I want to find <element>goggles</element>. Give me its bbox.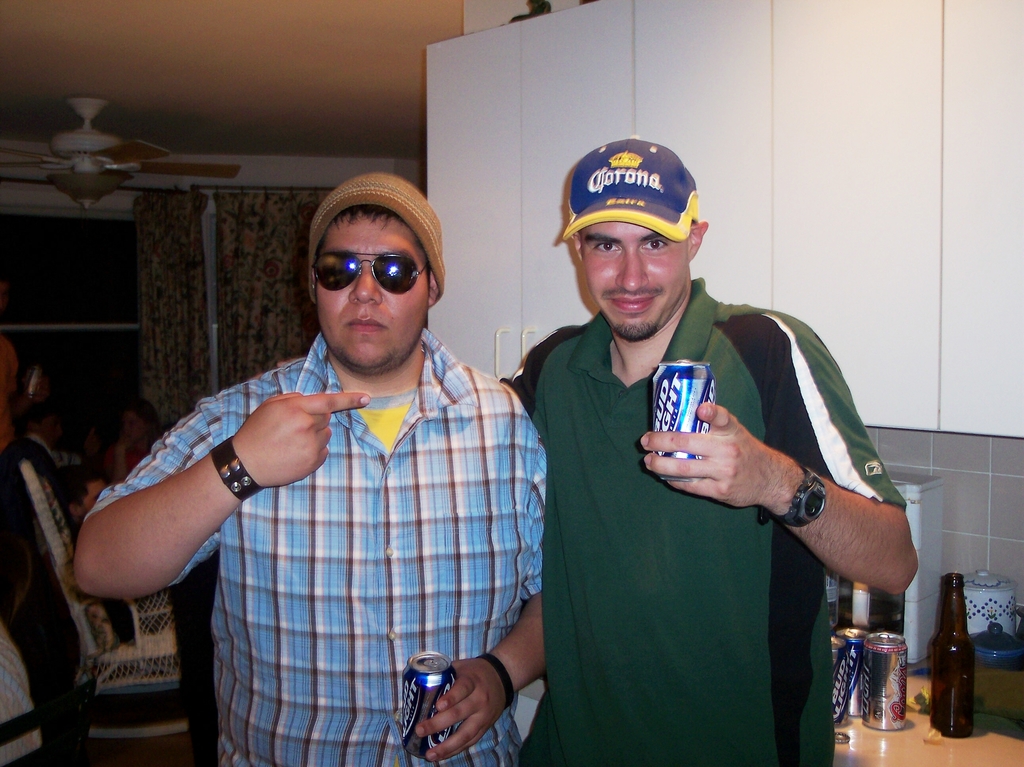
[312, 238, 440, 298].
